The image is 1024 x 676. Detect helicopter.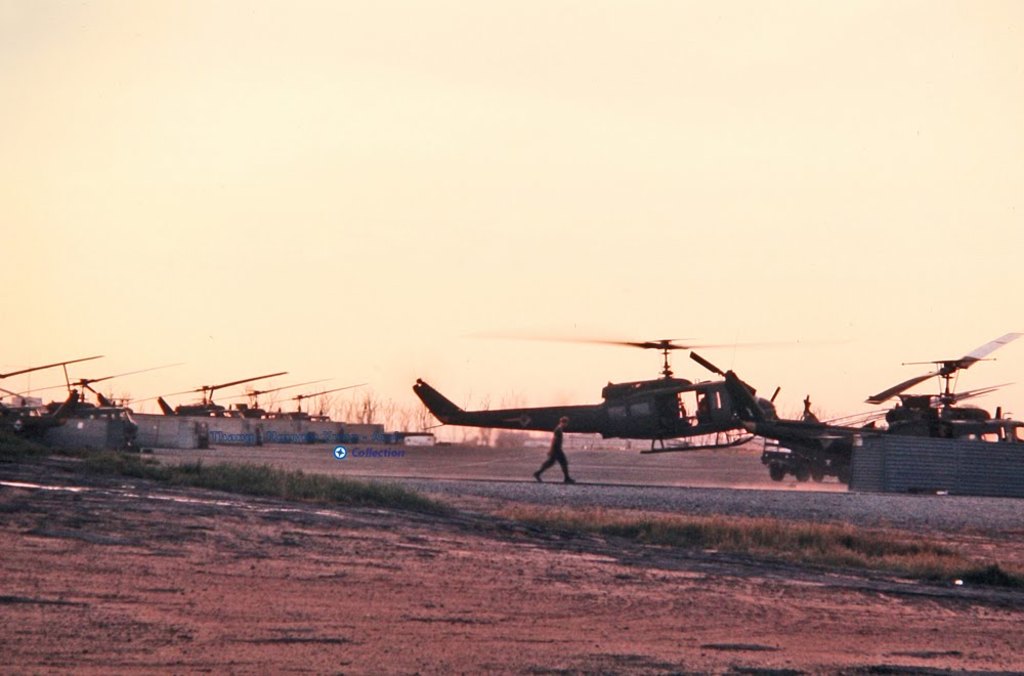
Detection: bbox=[0, 364, 185, 446].
